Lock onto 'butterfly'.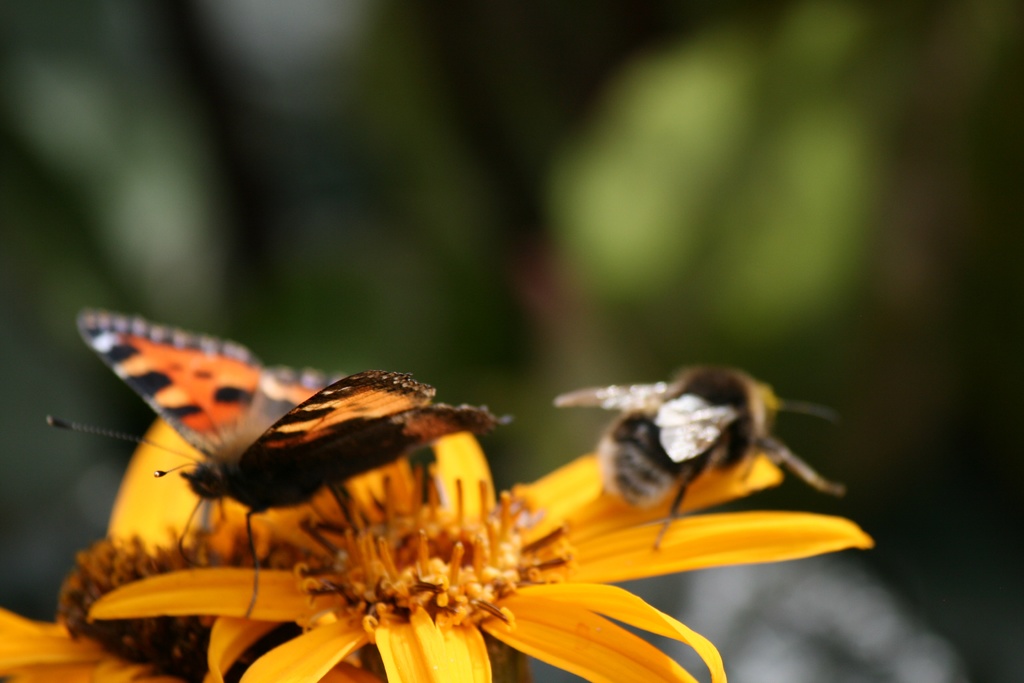
Locked: 40, 321, 510, 598.
